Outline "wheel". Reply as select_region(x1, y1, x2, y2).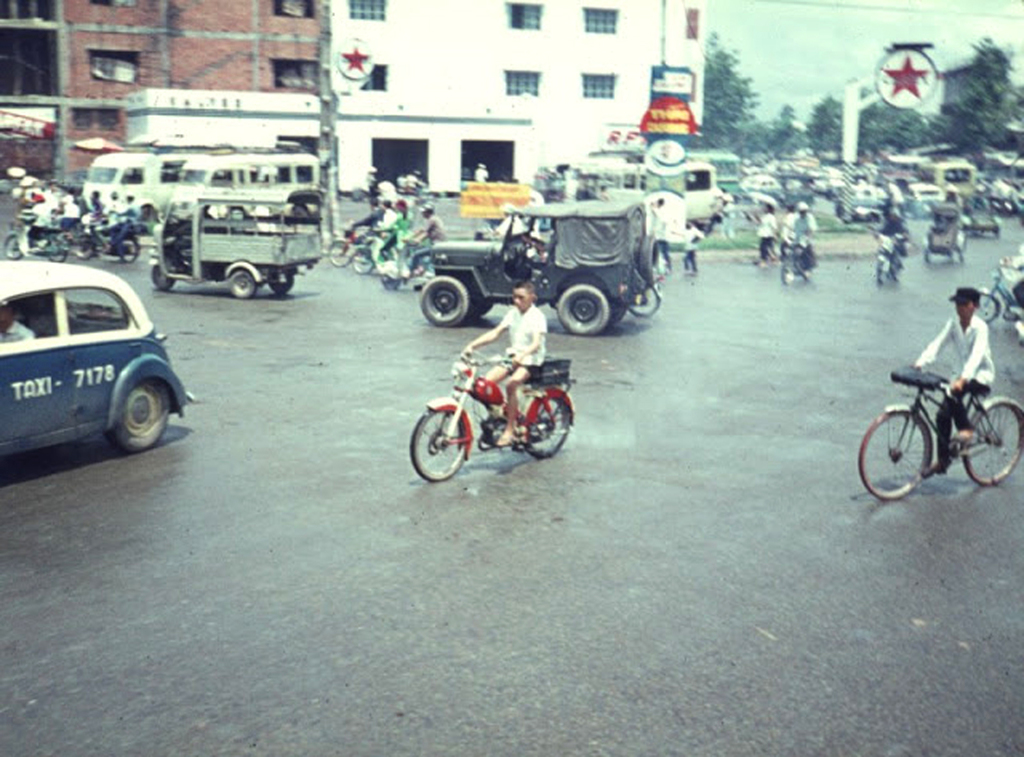
select_region(109, 378, 172, 456).
